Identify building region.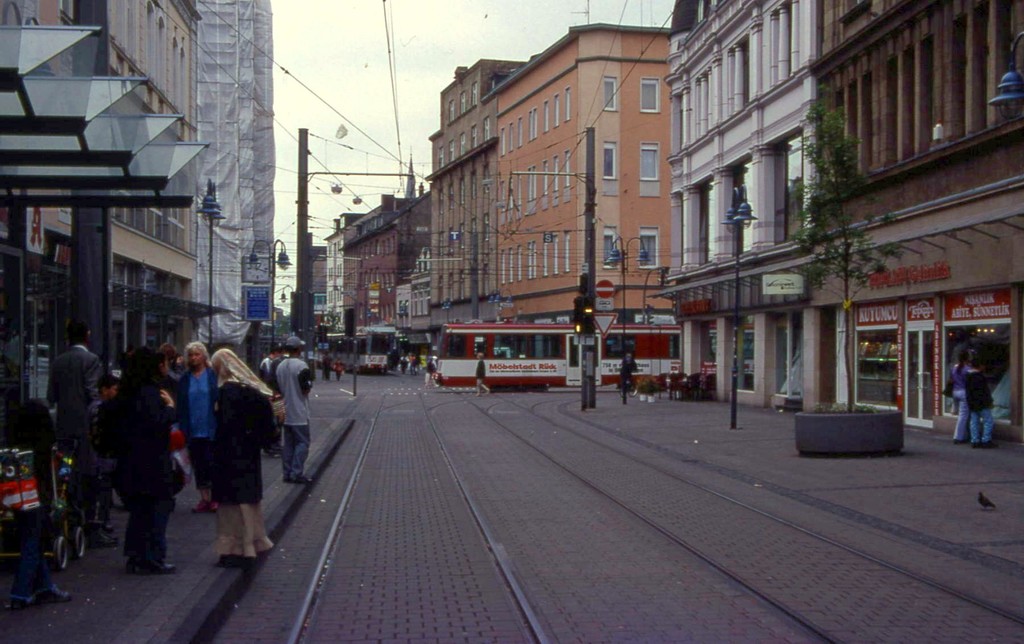
Region: [x1=0, y1=0, x2=232, y2=415].
